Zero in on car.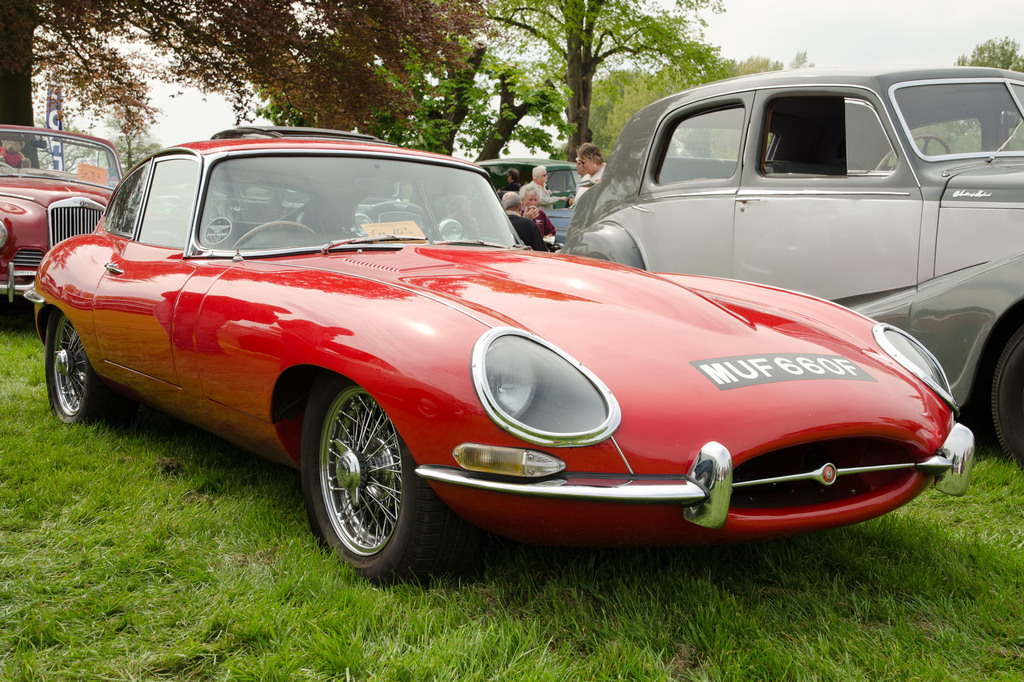
Zeroed in: [left=0, top=110, right=142, bottom=341].
